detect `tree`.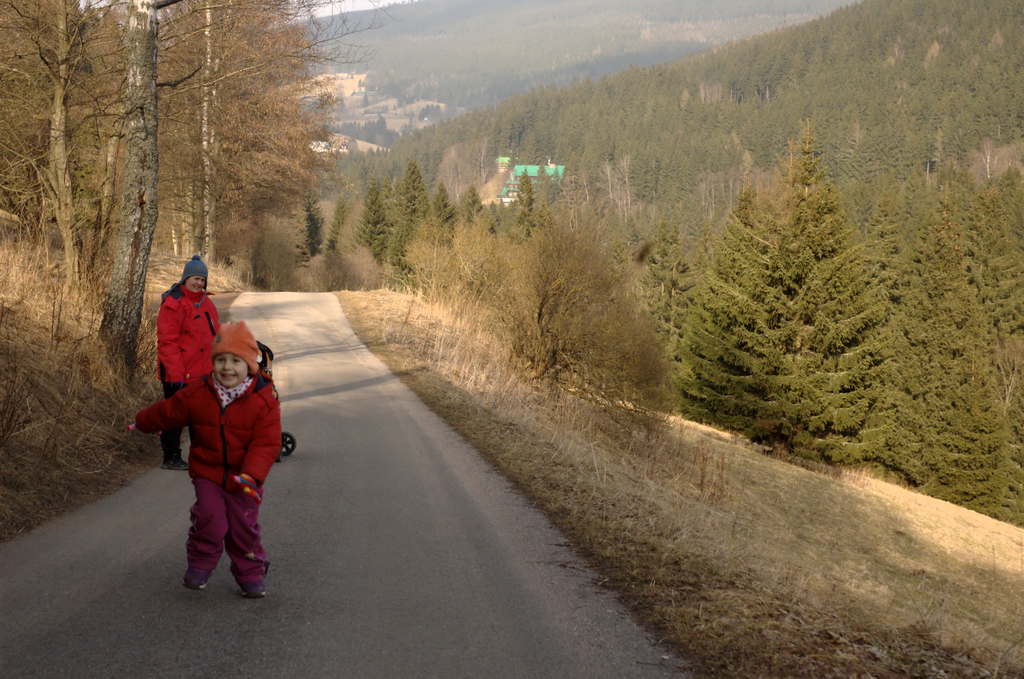
Detected at 355, 0, 1023, 178.
